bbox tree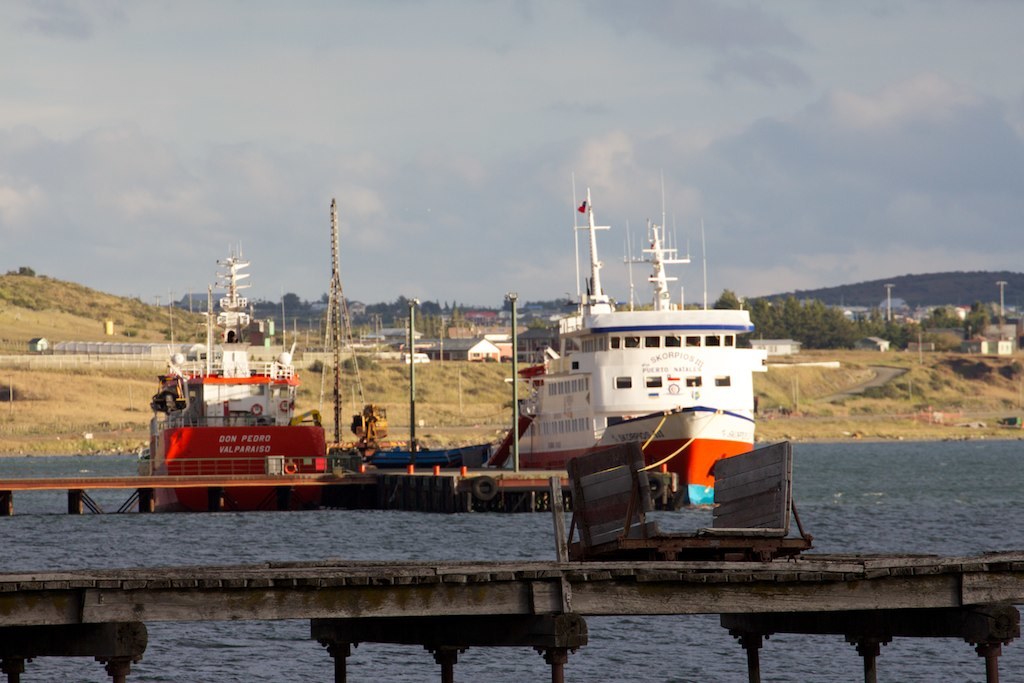
box=[927, 302, 962, 330]
